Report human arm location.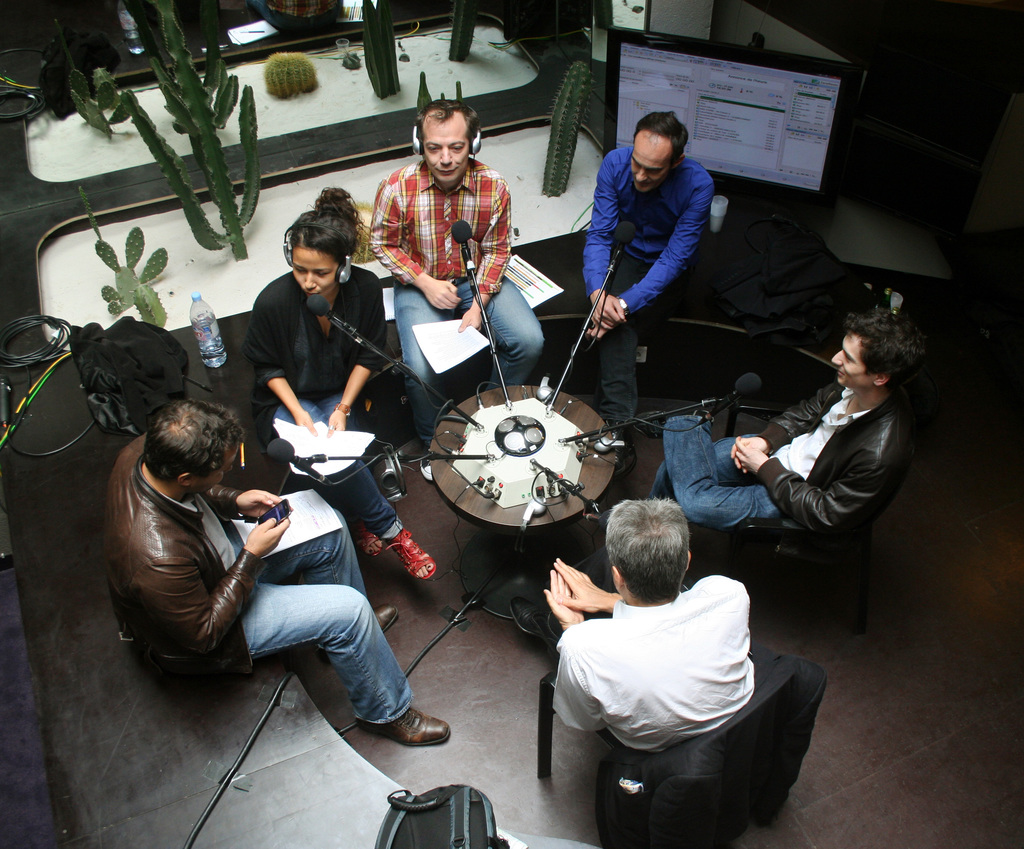
Report: bbox=[452, 170, 519, 334].
